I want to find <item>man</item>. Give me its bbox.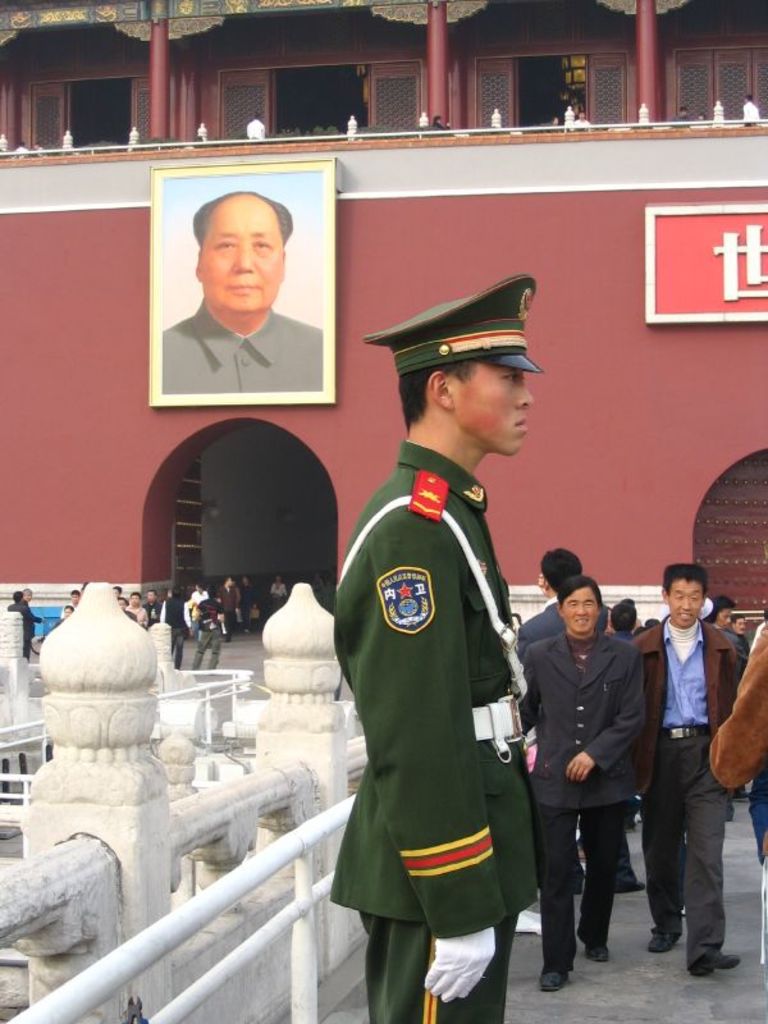
x1=157, y1=187, x2=323, y2=393.
